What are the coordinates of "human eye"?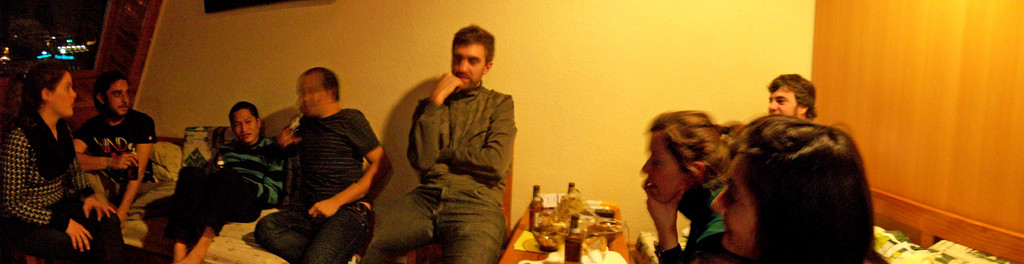
(724,186,738,206).
